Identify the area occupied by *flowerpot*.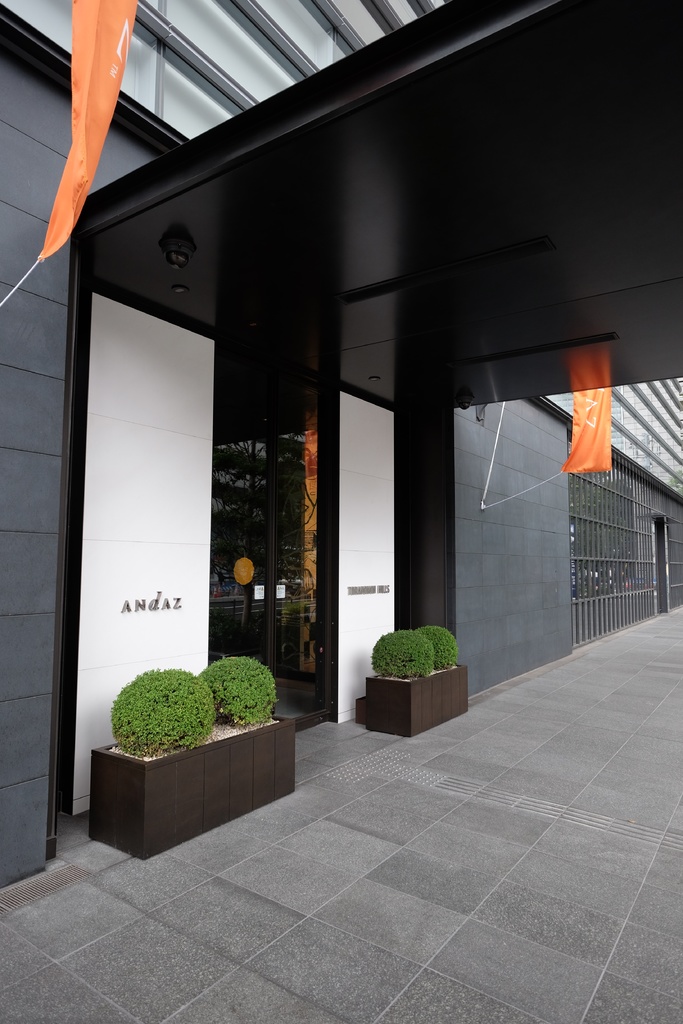
Area: locate(86, 705, 303, 867).
